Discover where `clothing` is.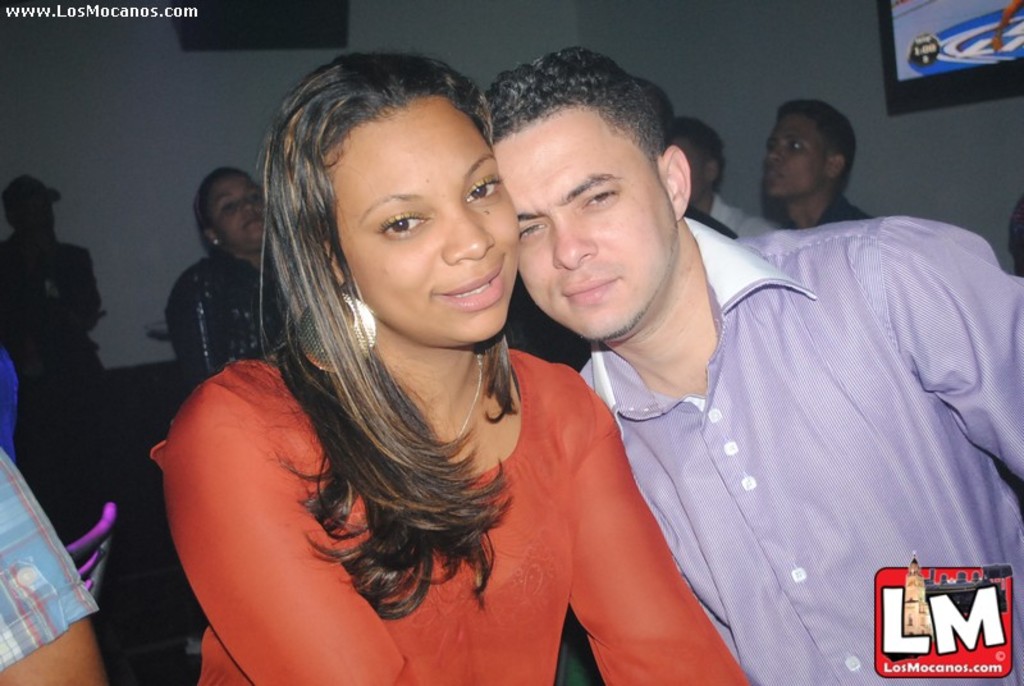
Discovered at <region>703, 197, 785, 252</region>.
